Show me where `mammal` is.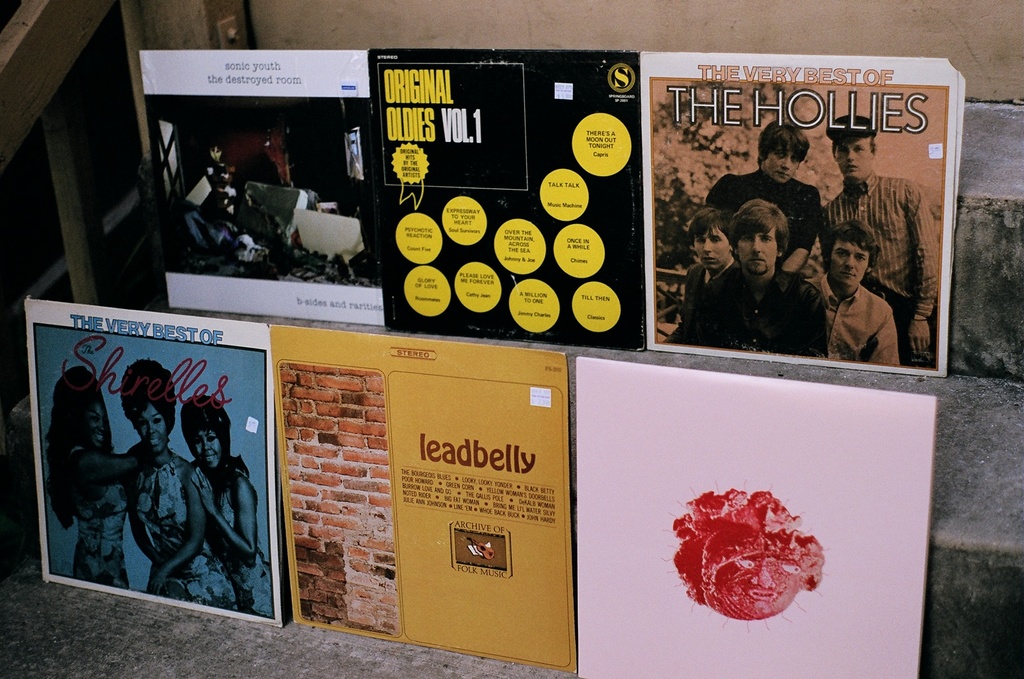
`mammal` is at x1=706 y1=120 x2=823 y2=273.
